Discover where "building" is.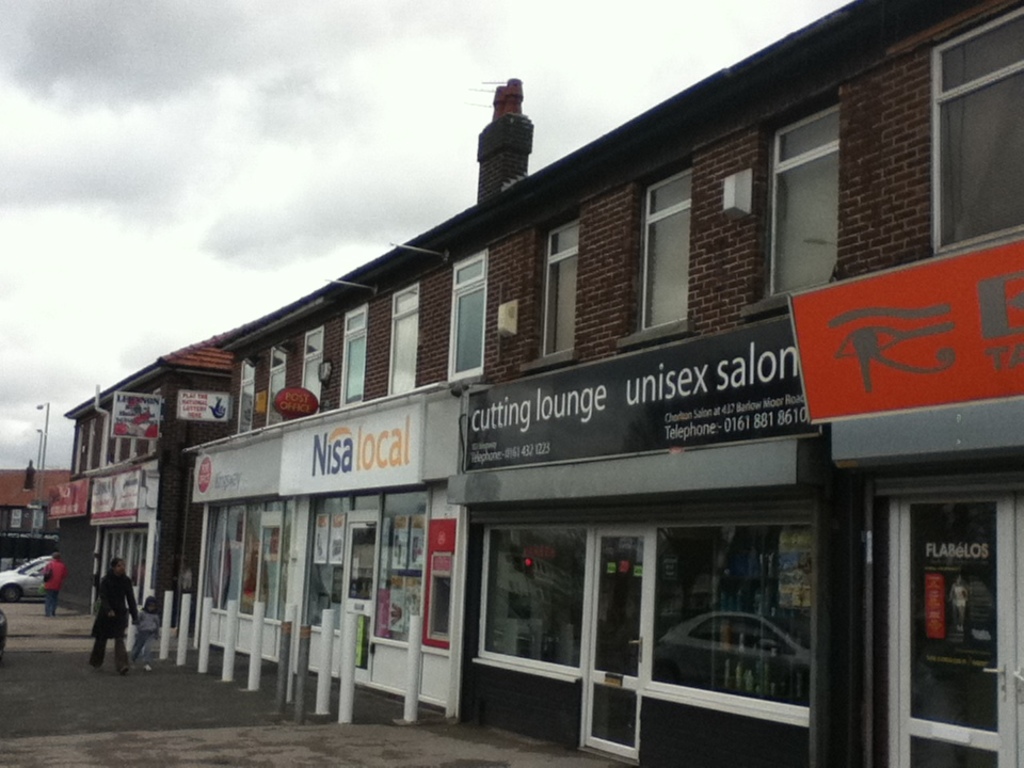
Discovered at {"x1": 0, "y1": 459, "x2": 75, "y2": 556}.
